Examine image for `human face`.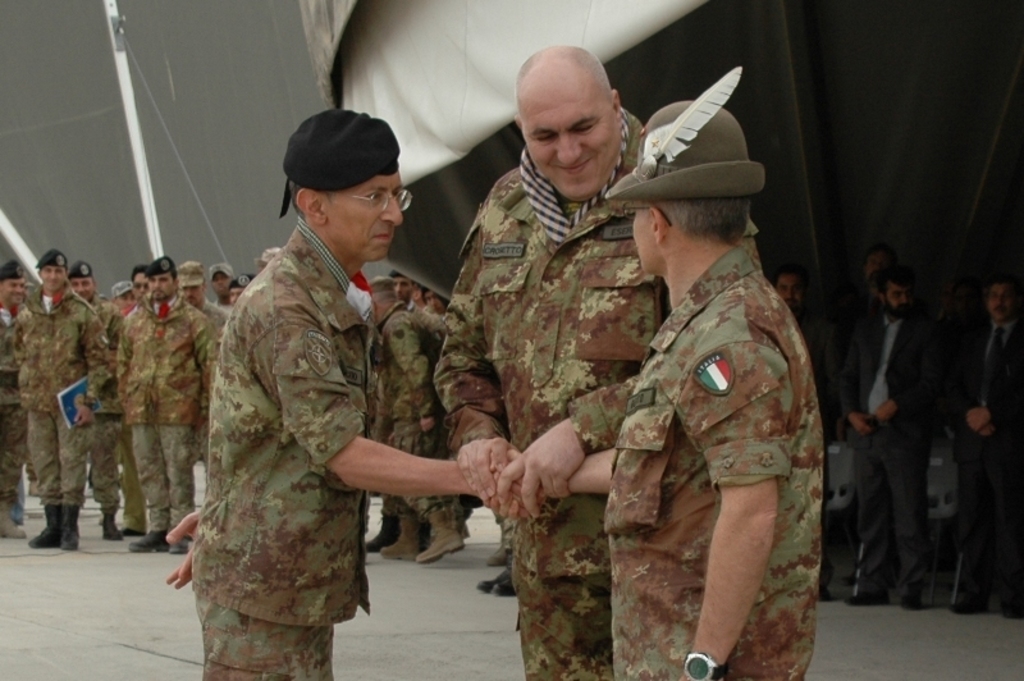
Examination result: [786, 279, 792, 298].
